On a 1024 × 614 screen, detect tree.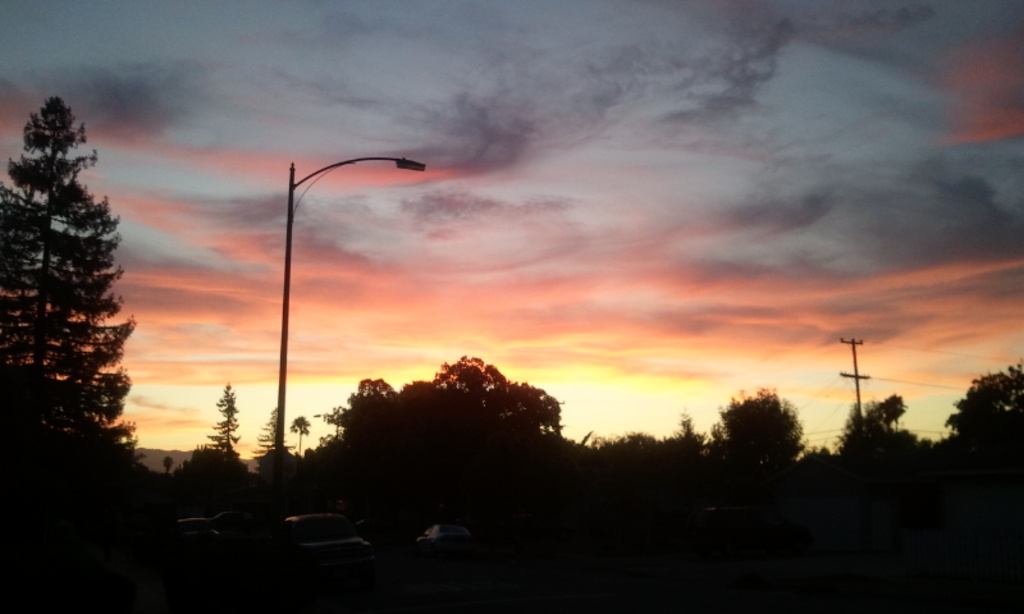
<bbox>9, 87, 134, 455</bbox>.
